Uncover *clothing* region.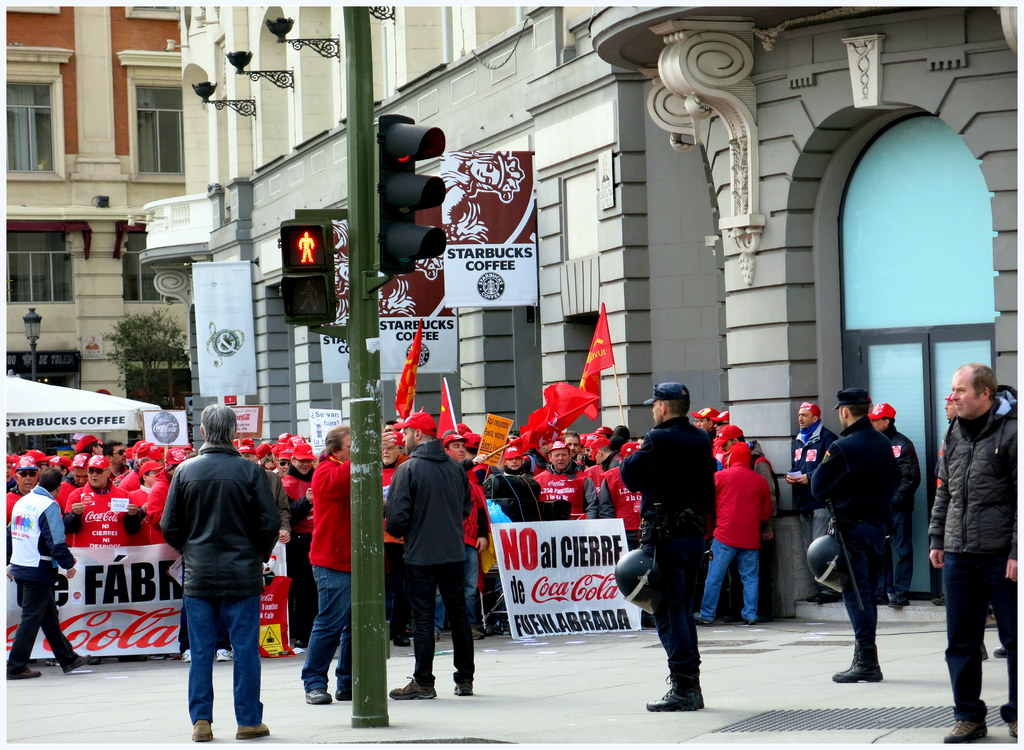
Uncovered: Rect(814, 427, 898, 664).
